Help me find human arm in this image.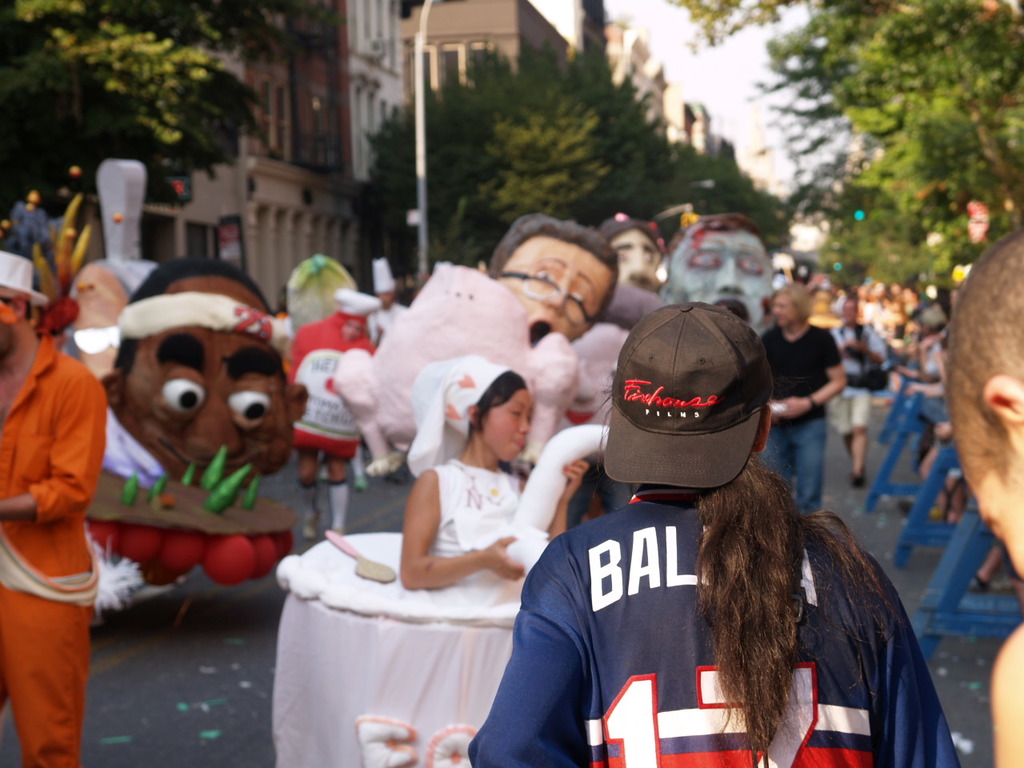
Found it: <bbox>771, 330, 847, 417</bbox>.
